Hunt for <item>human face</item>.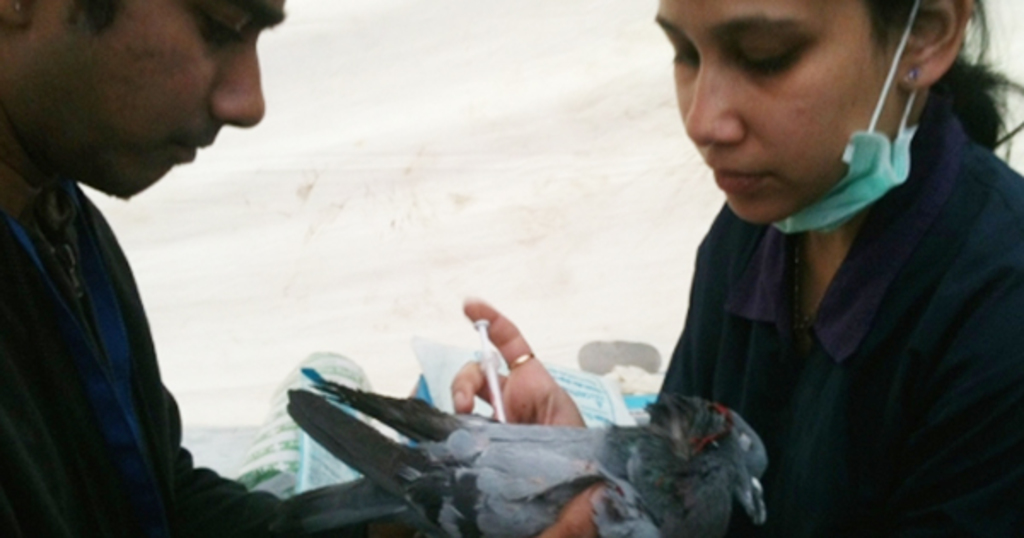
Hunted down at (26, 0, 285, 202).
